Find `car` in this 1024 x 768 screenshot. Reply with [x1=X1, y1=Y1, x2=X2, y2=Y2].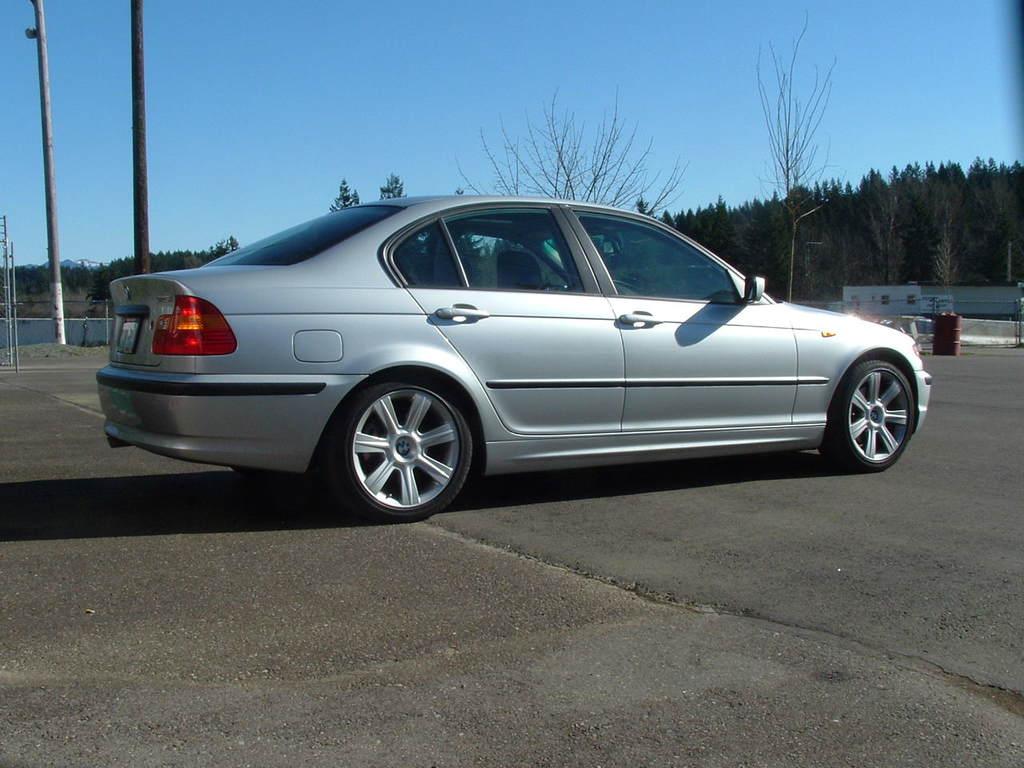
[x1=95, y1=193, x2=935, y2=519].
